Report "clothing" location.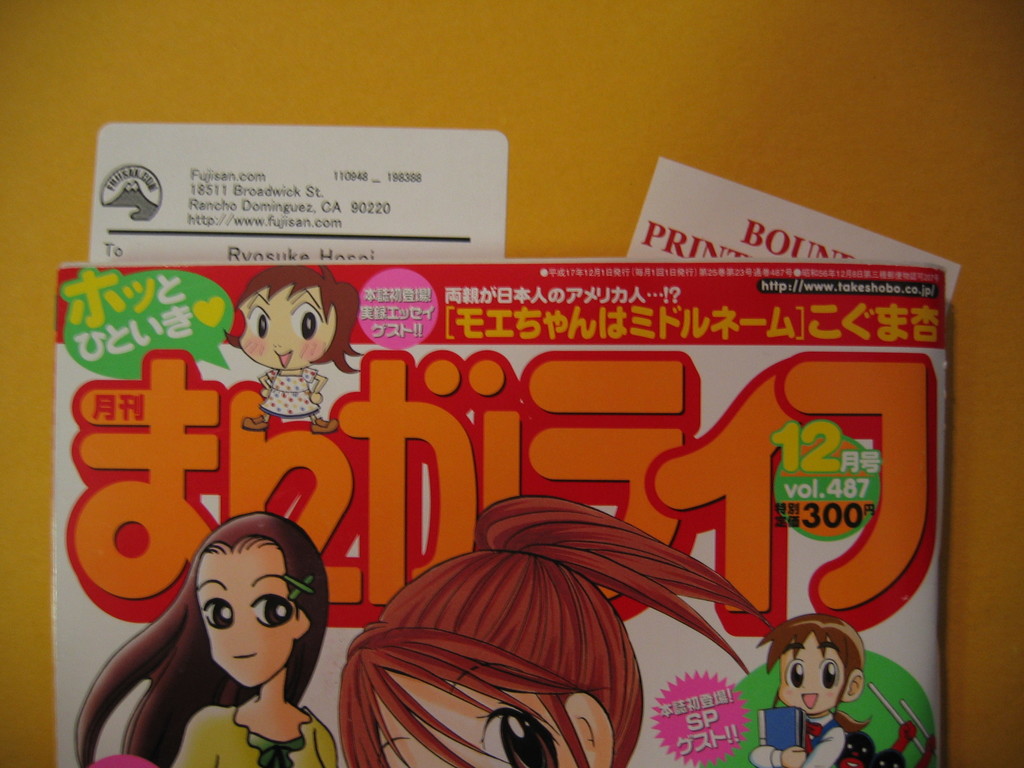
Report: crop(746, 715, 850, 767).
